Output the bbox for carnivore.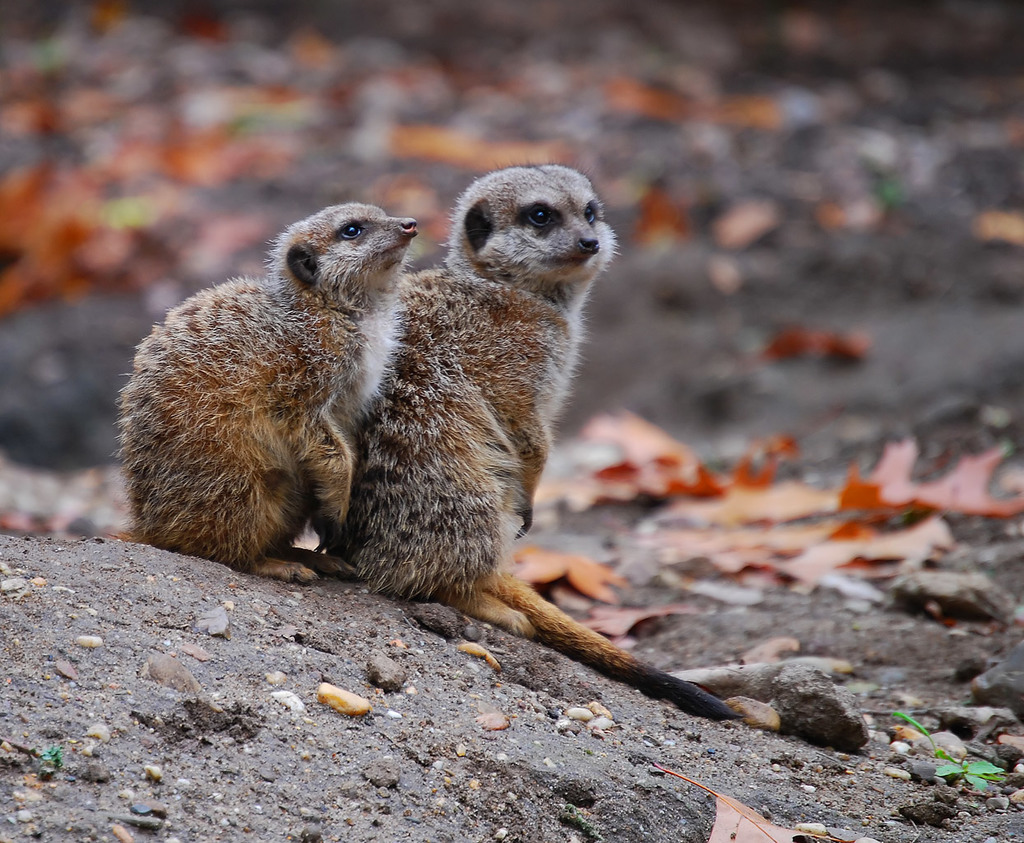
select_region(105, 203, 413, 599).
